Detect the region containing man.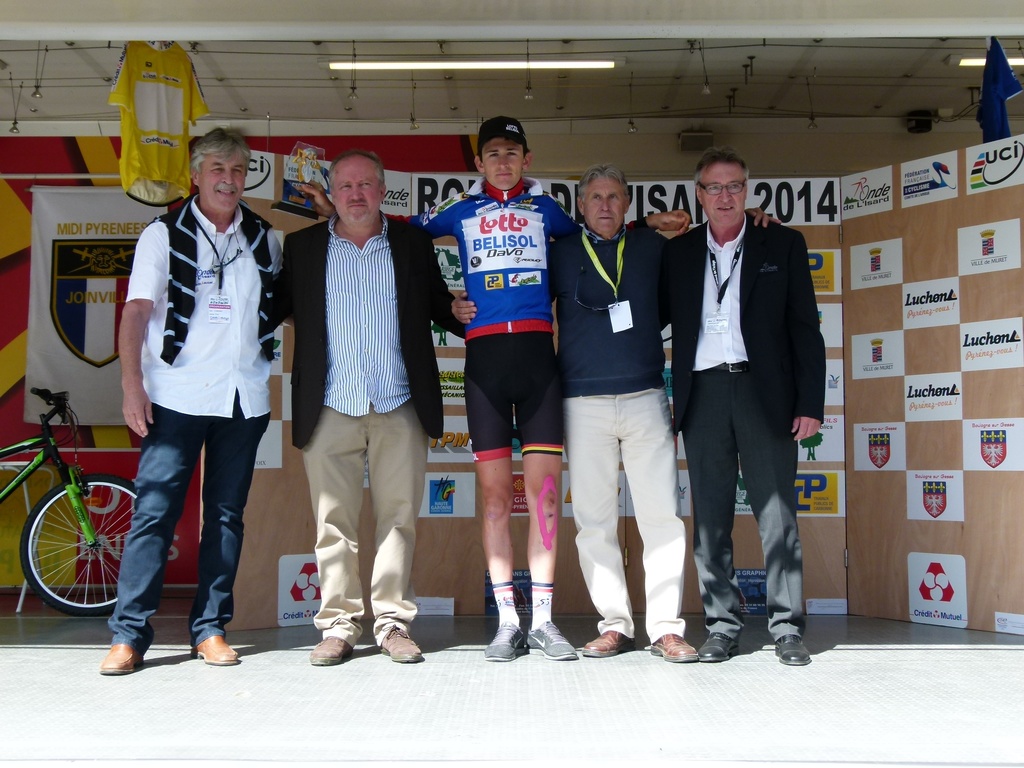
<box>655,145,828,667</box>.
